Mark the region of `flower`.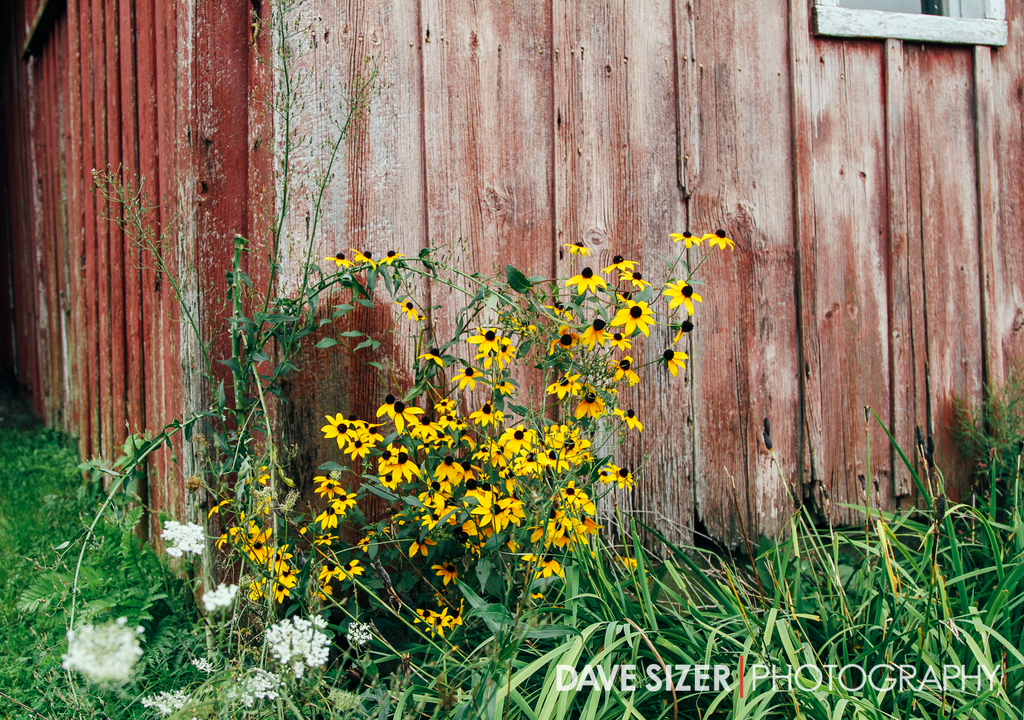
Region: 703:229:735:252.
